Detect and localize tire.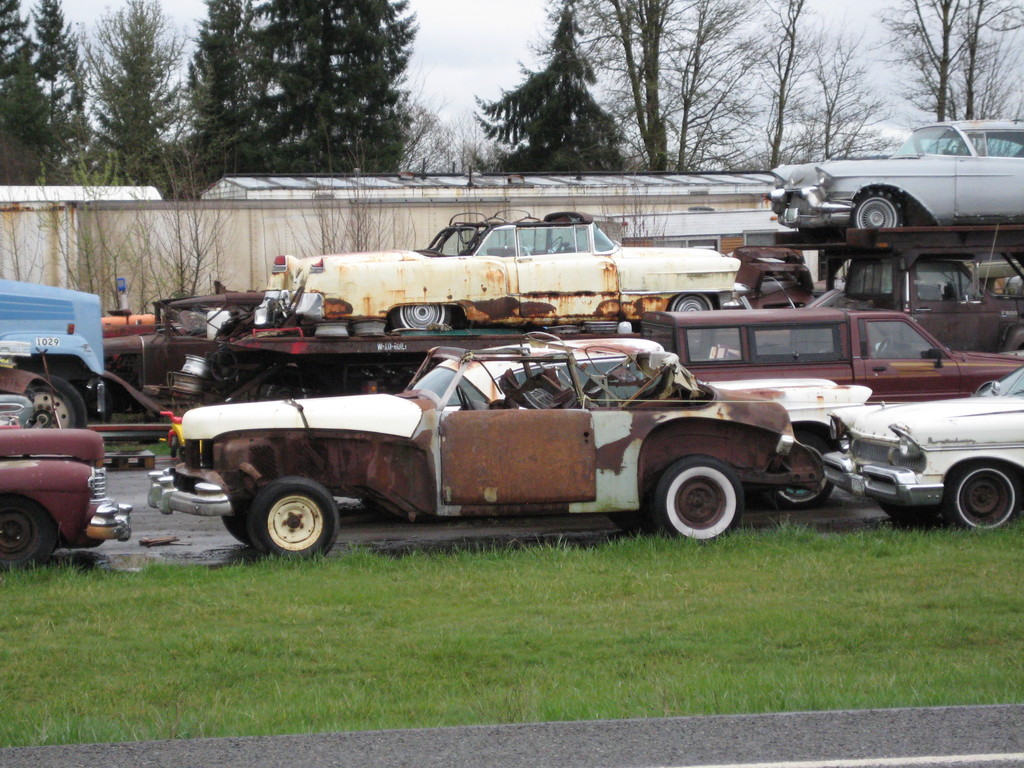
Localized at 761, 429, 835, 511.
